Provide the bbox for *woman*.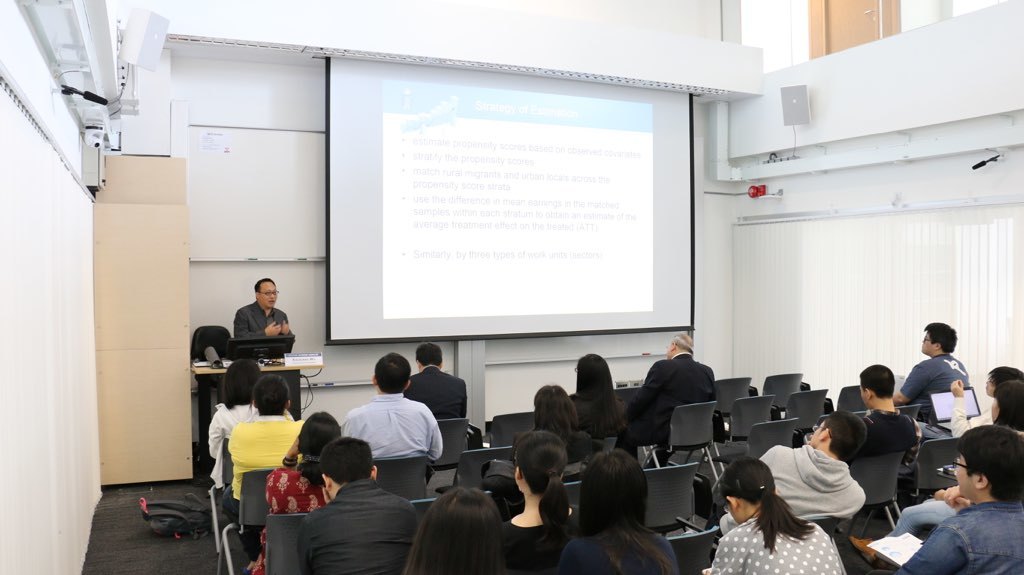
<region>247, 410, 339, 574</region>.
